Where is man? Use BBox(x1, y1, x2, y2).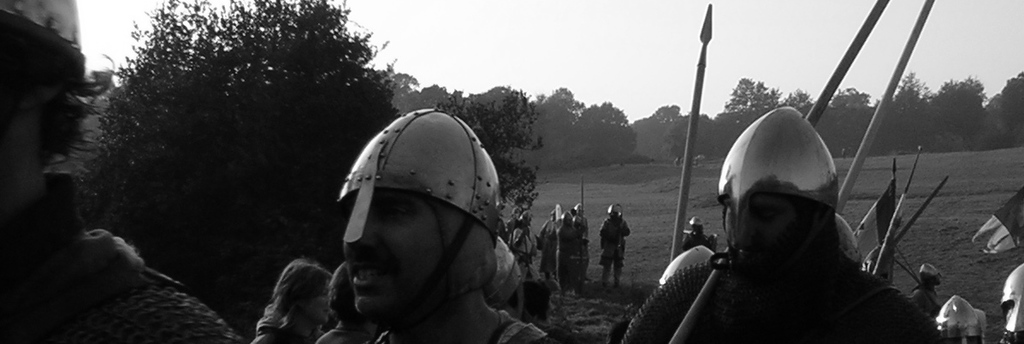
BBox(0, 0, 241, 343).
